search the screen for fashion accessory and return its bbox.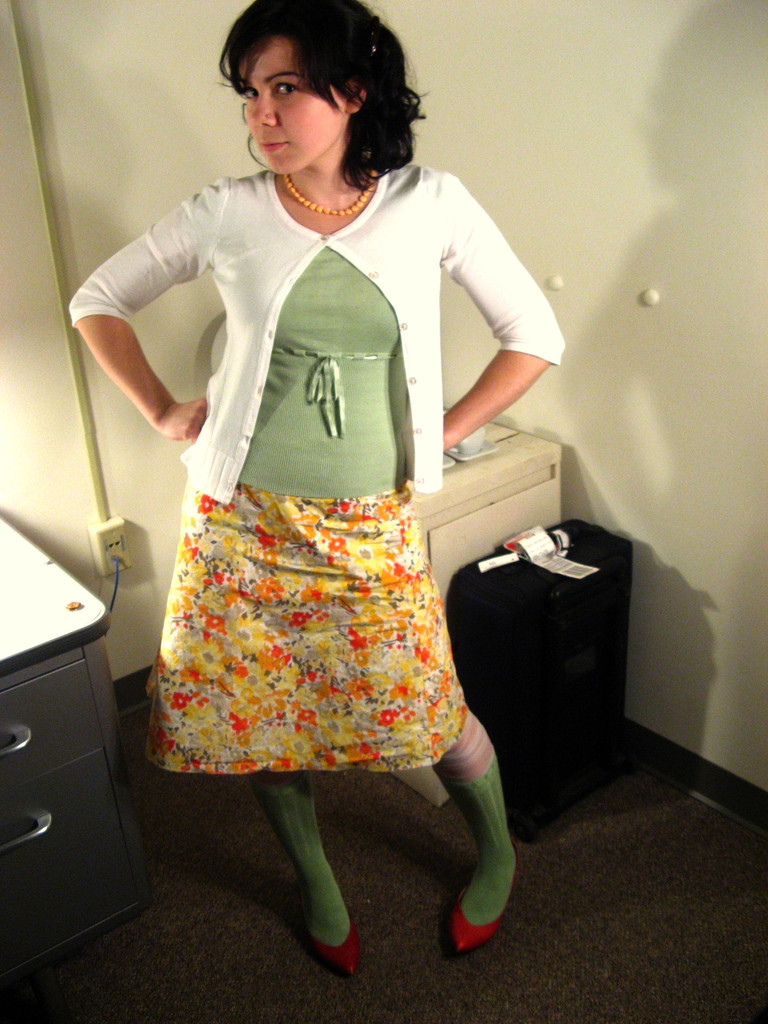
Found: box=[431, 703, 516, 927].
